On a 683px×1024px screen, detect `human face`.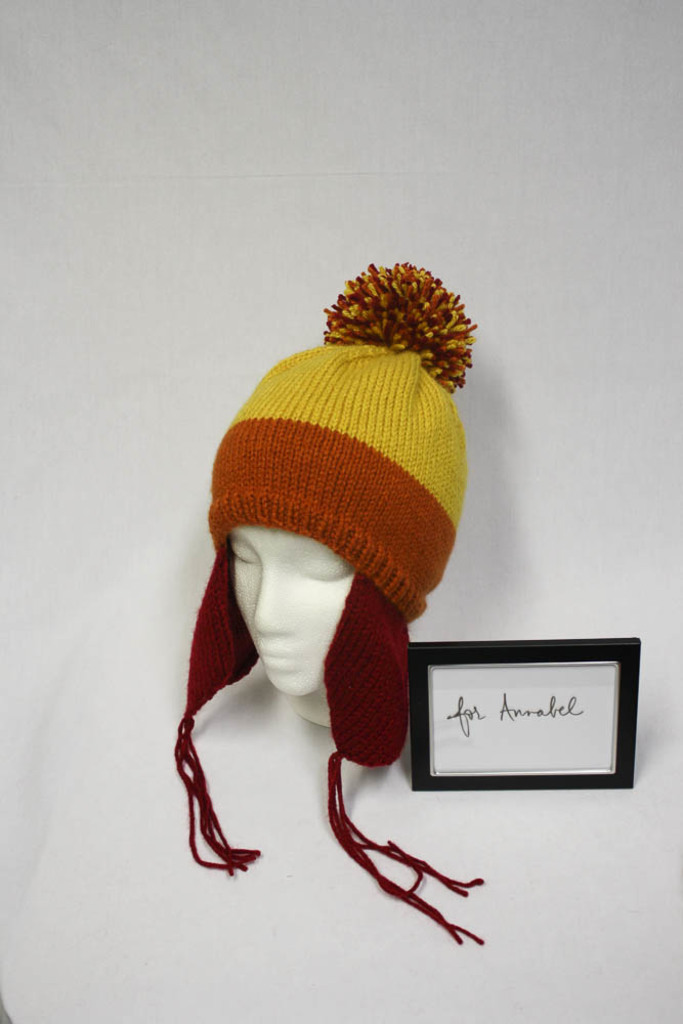
<box>221,529,348,699</box>.
